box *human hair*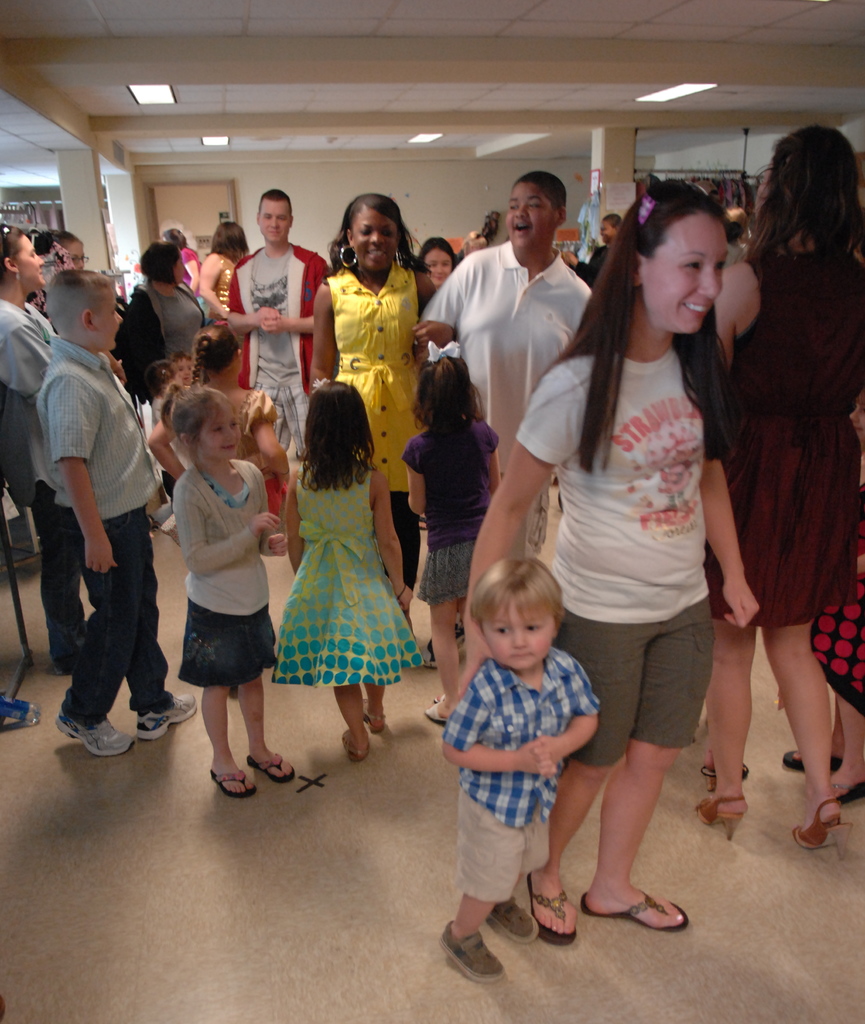
left=162, top=378, right=225, bottom=456
